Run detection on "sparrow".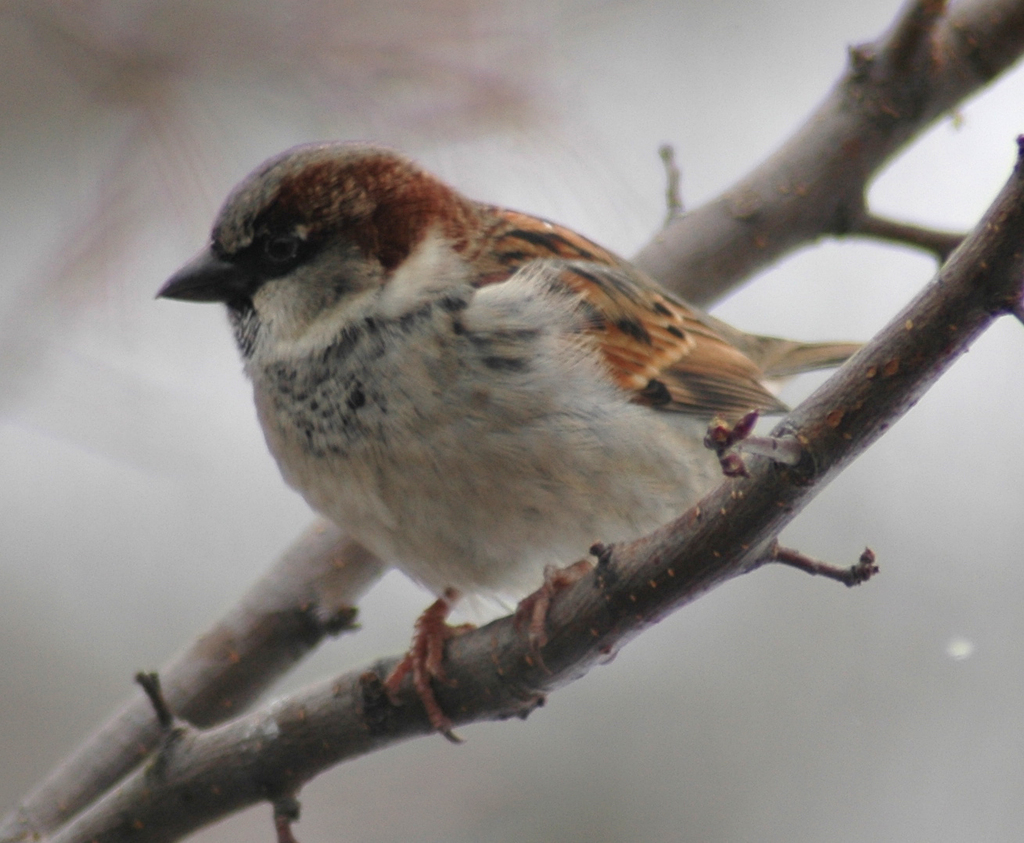
Result: 150,135,865,743.
